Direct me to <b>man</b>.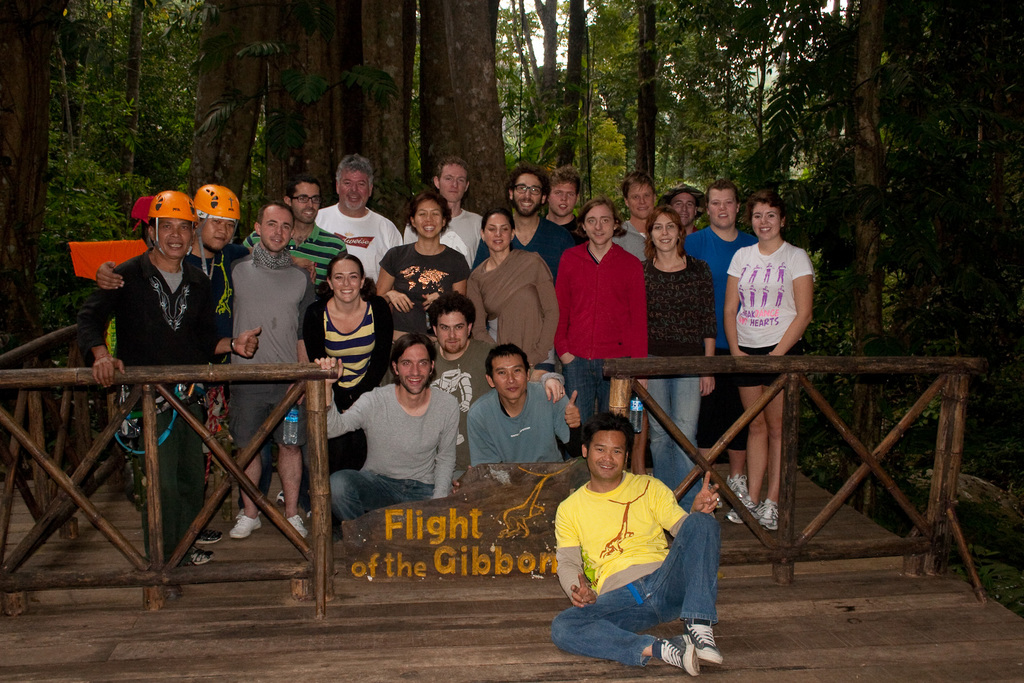
Direction: pyautogui.locateOnScreen(543, 423, 730, 662).
